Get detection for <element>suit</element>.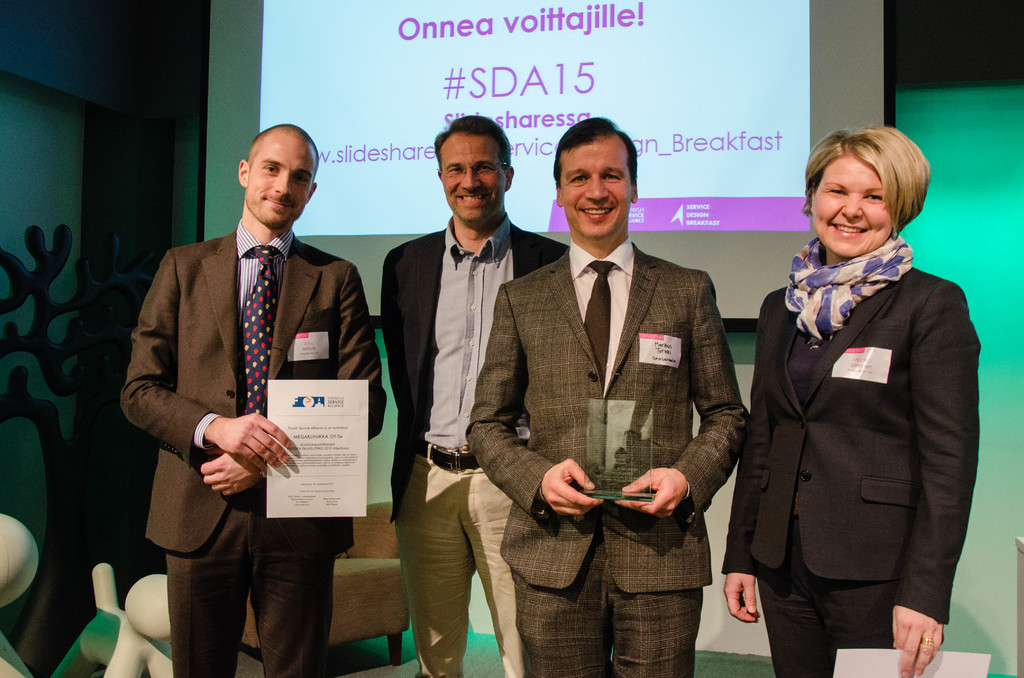
Detection: crop(374, 210, 568, 677).
